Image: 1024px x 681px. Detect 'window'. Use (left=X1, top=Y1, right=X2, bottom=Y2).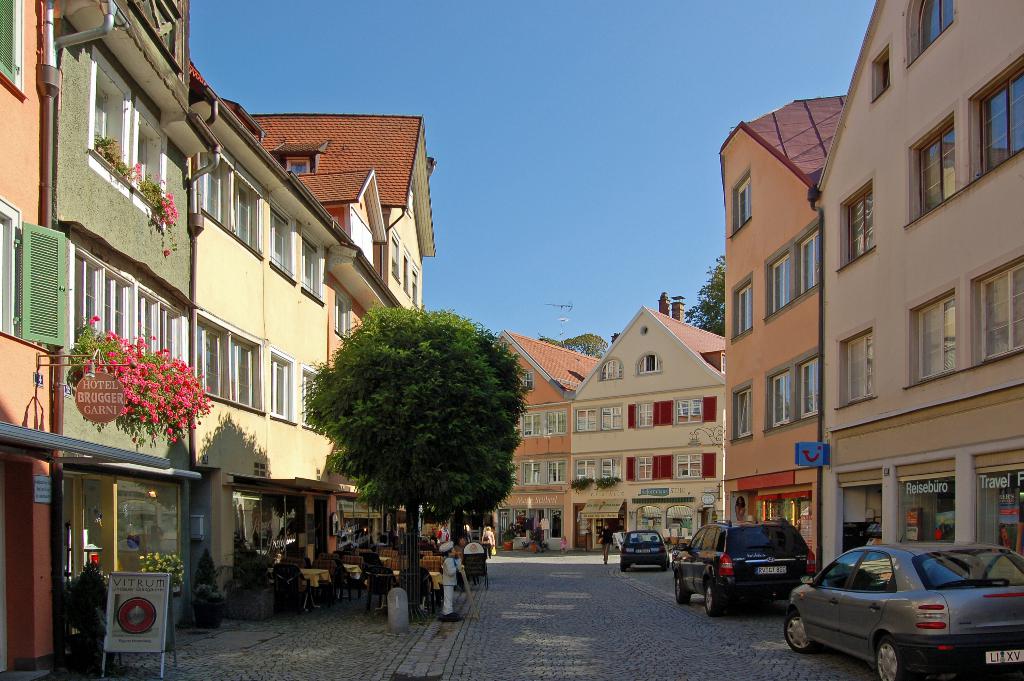
(left=839, top=326, right=877, bottom=401).
